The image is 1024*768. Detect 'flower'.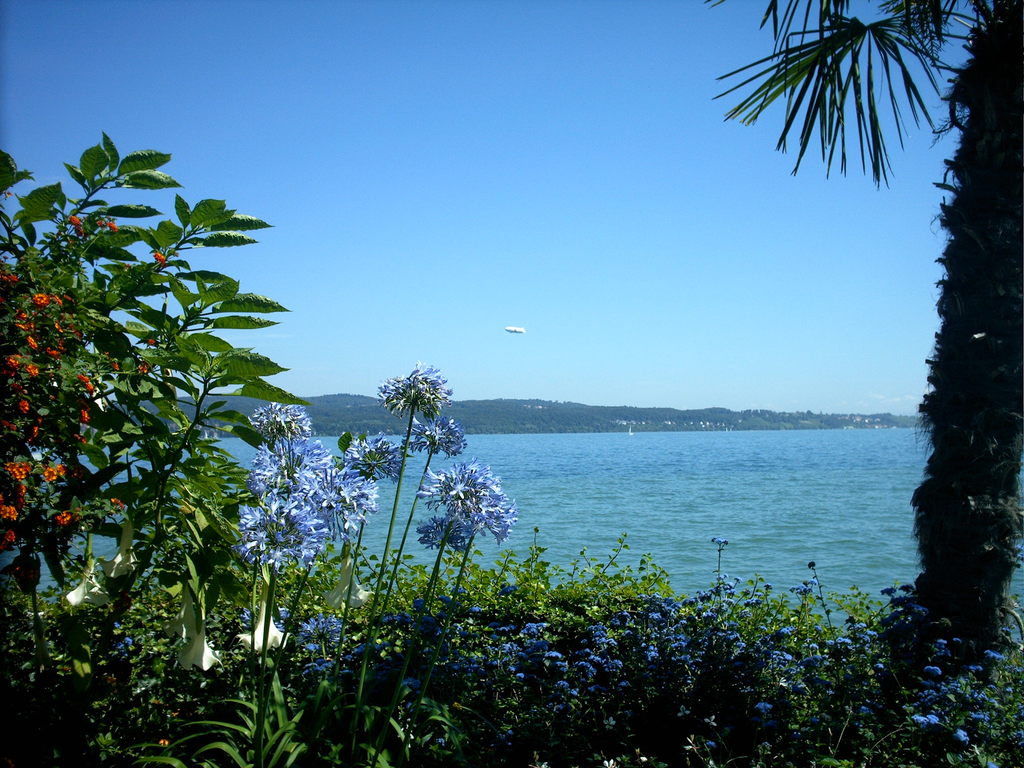
Detection: crop(315, 539, 373, 620).
